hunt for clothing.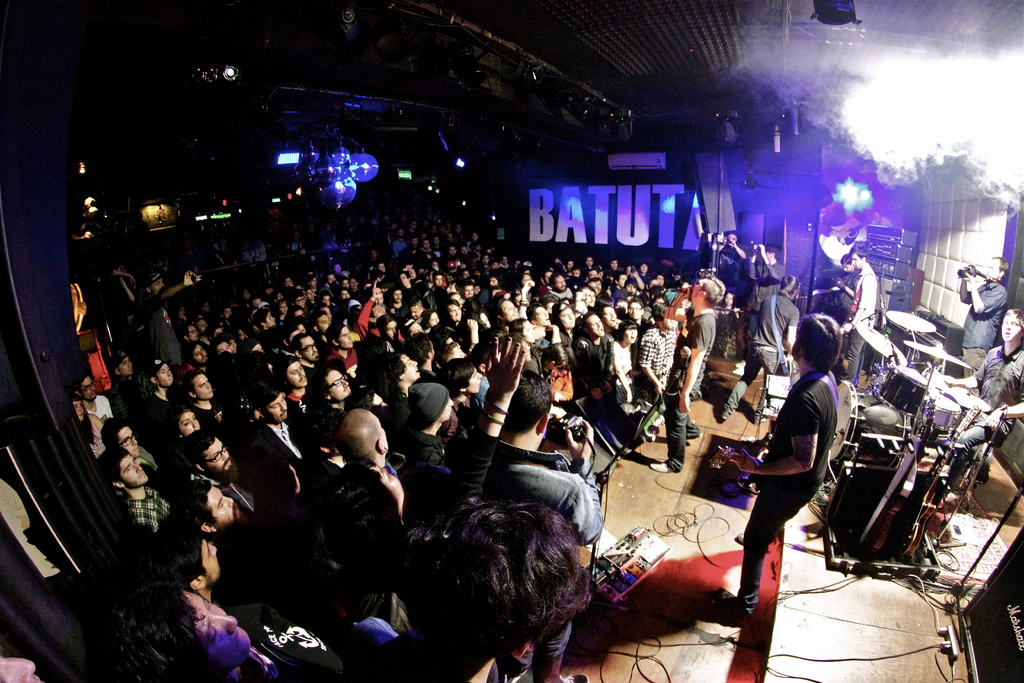
Hunted down at 260 418 301 478.
